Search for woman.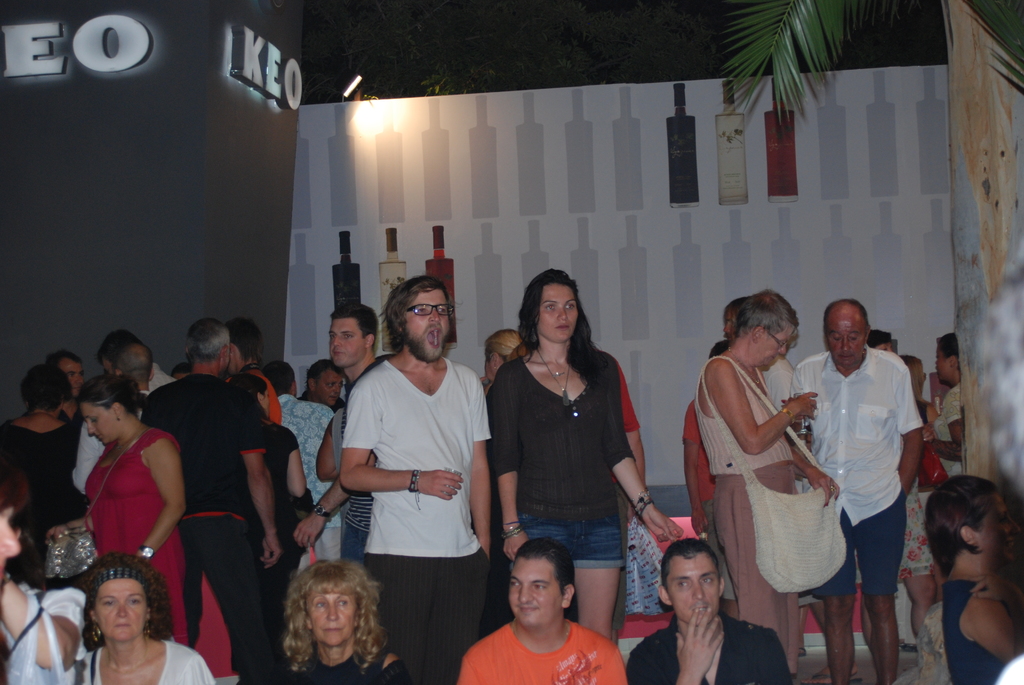
Found at {"left": 5, "top": 360, "right": 94, "bottom": 531}.
